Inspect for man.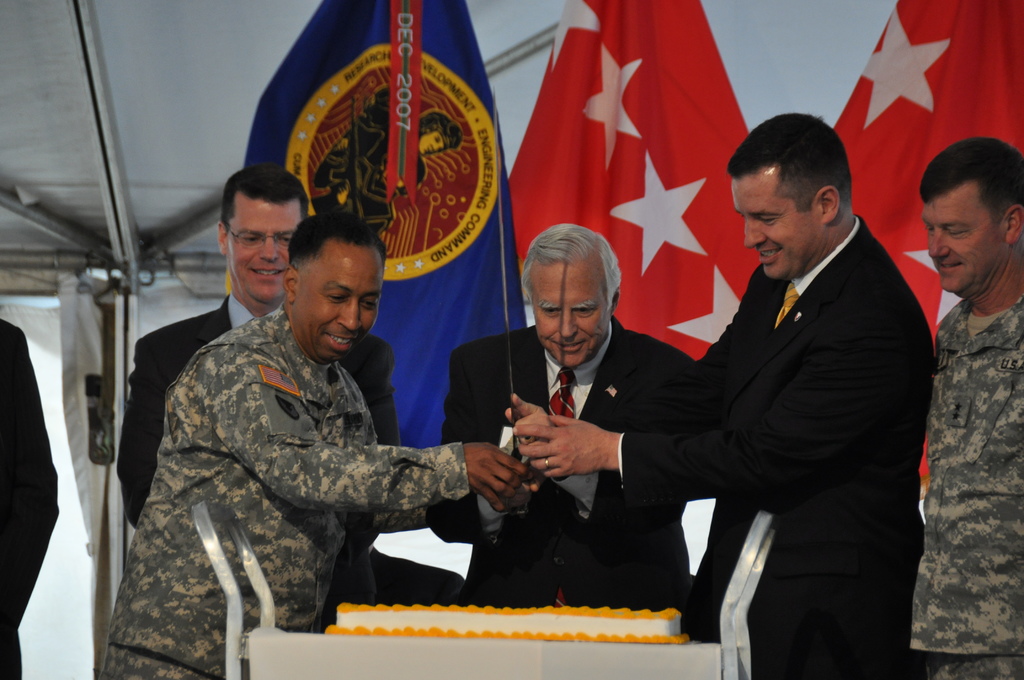
Inspection: BBox(633, 107, 946, 652).
